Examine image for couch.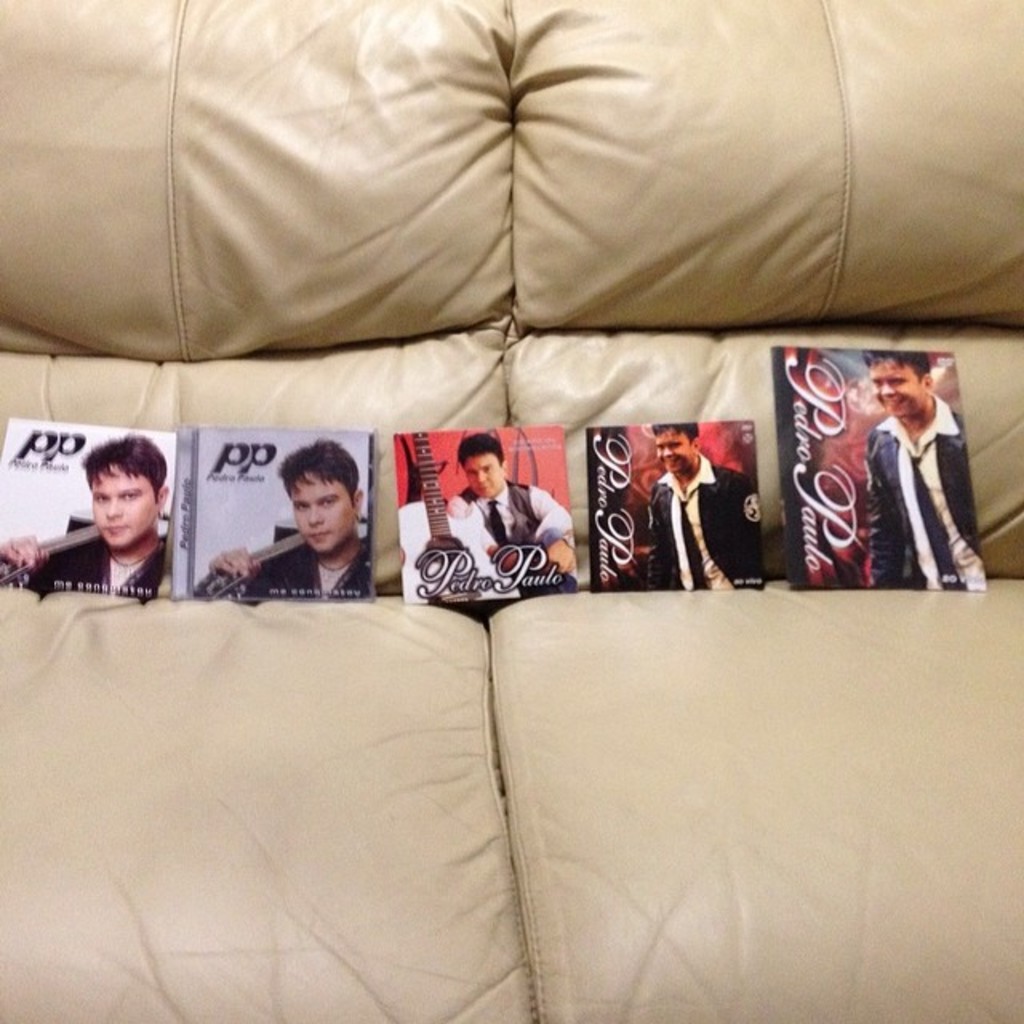
Examination result: pyautogui.locateOnScreen(0, 122, 994, 893).
